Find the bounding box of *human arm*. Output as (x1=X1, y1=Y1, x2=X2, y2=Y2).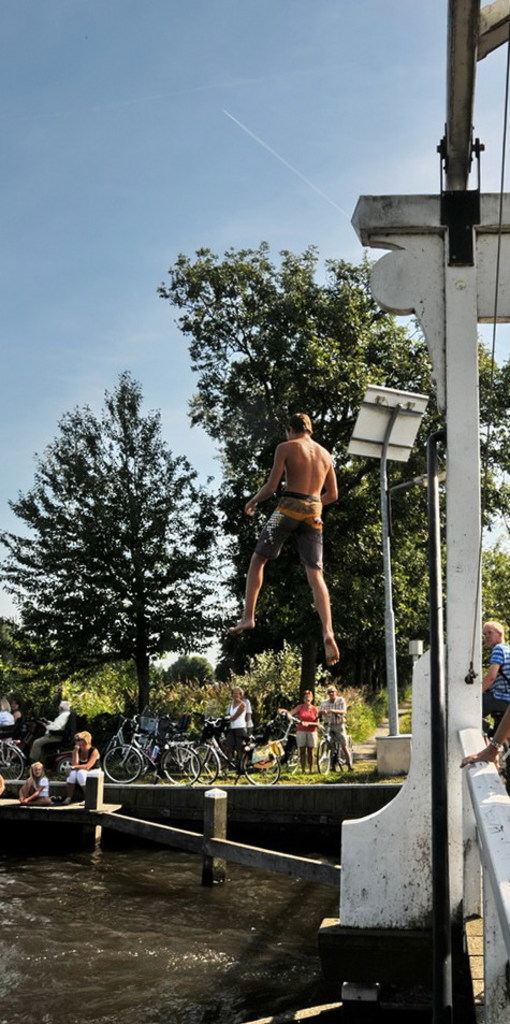
(x1=477, y1=645, x2=504, y2=694).
